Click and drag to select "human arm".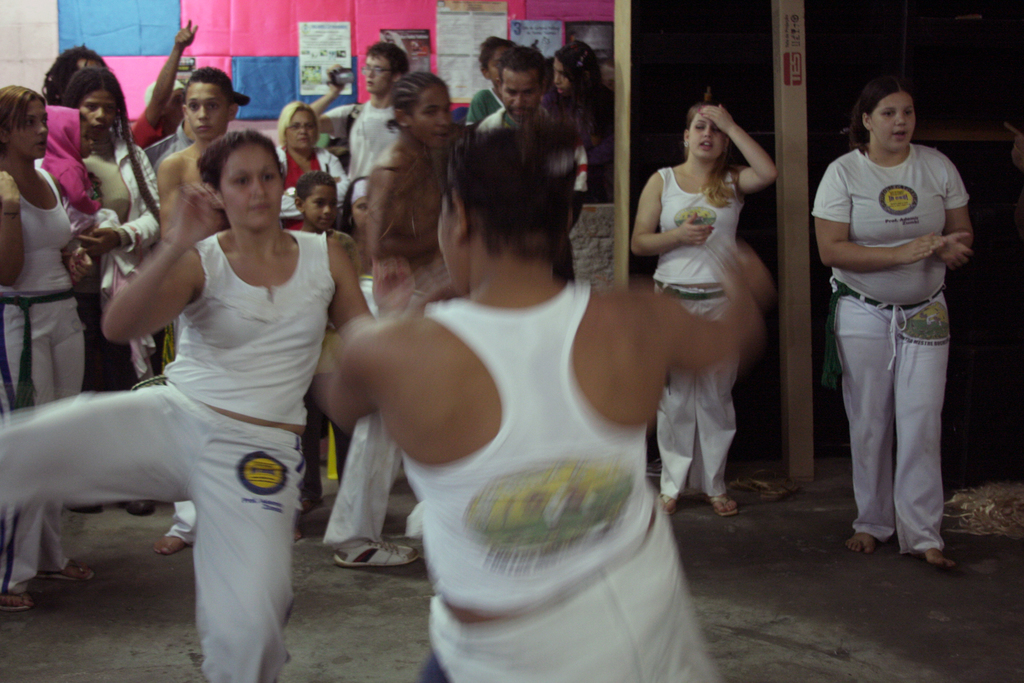
Selection: 815/160/950/273.
